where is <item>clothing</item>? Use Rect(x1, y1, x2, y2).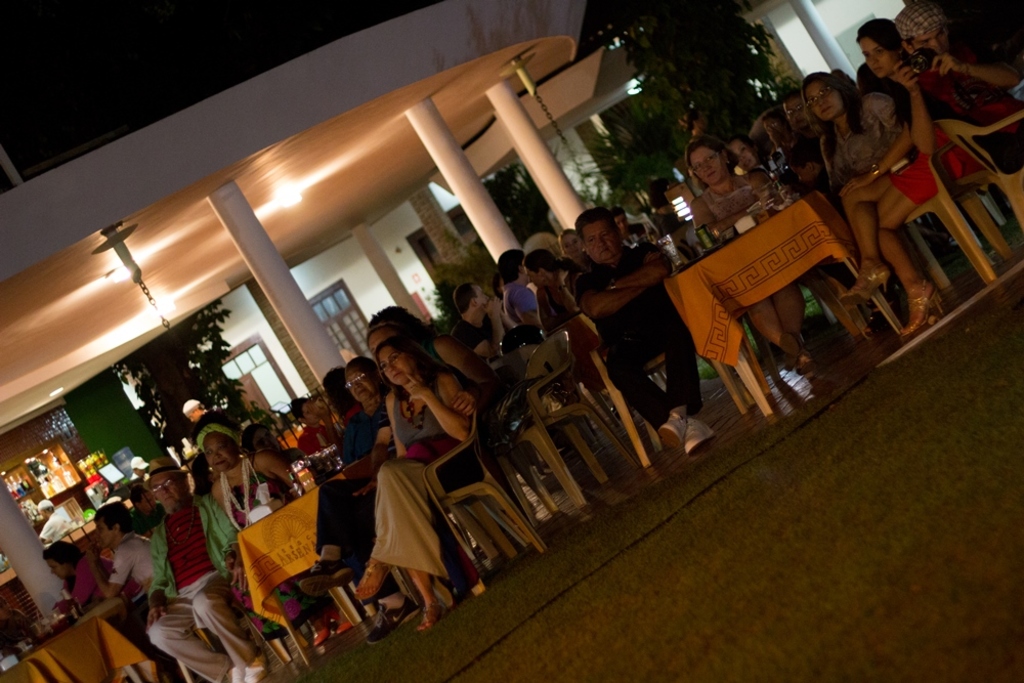
Rect(823, 89, 907, 205).
